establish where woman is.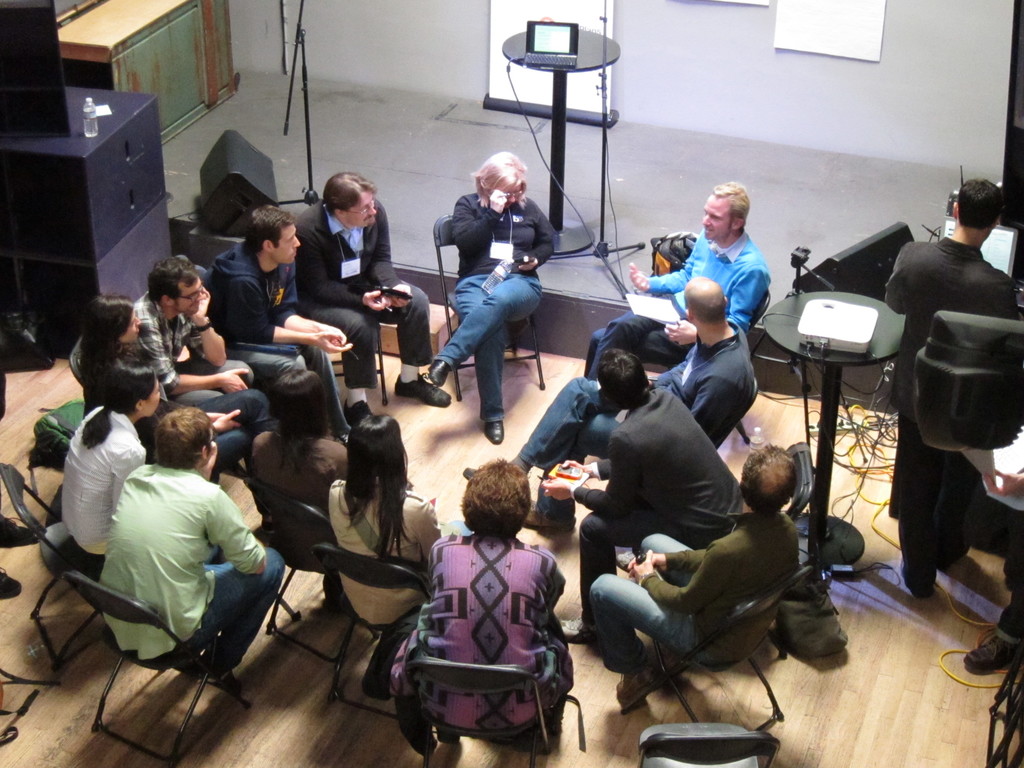
Established at 244, 367, 353, 541.
